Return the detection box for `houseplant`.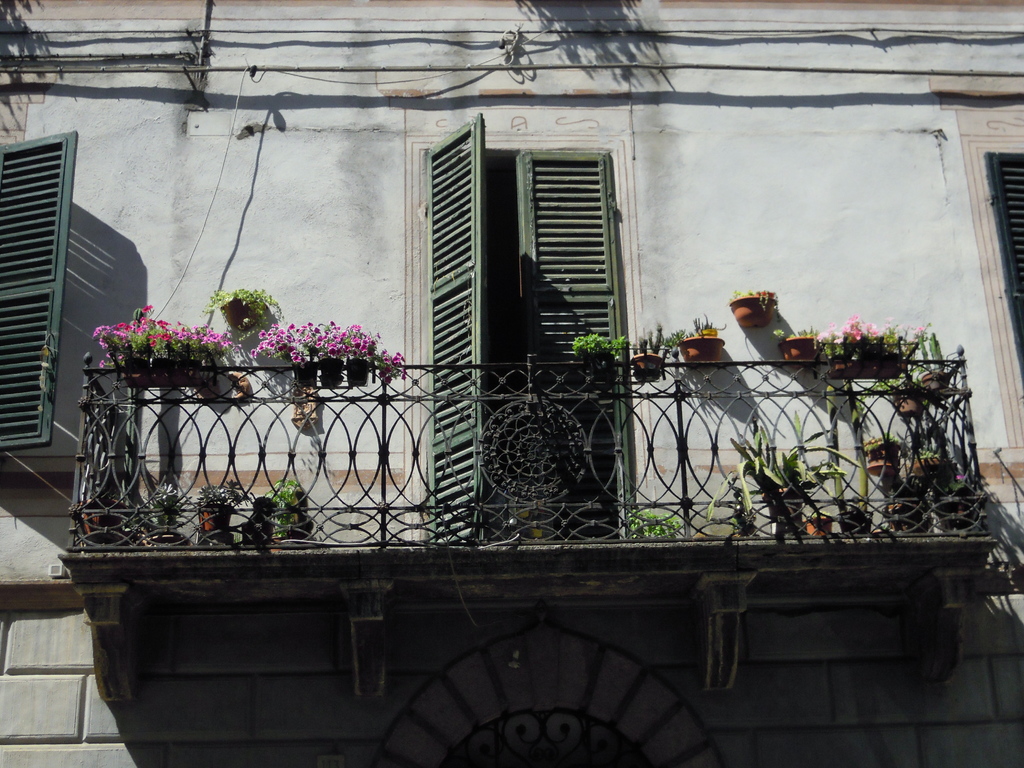
x1=907, y1=443, x2=963, y2=490.
